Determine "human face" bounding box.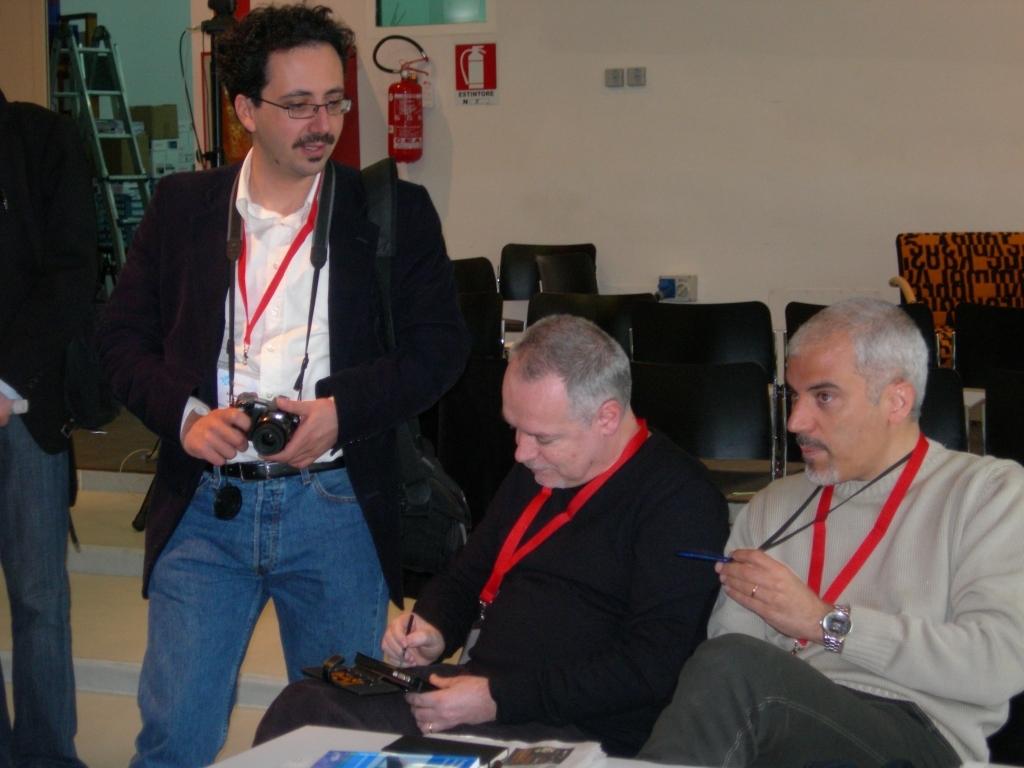
Determined: l=497, t=370, r=599, b=491.
